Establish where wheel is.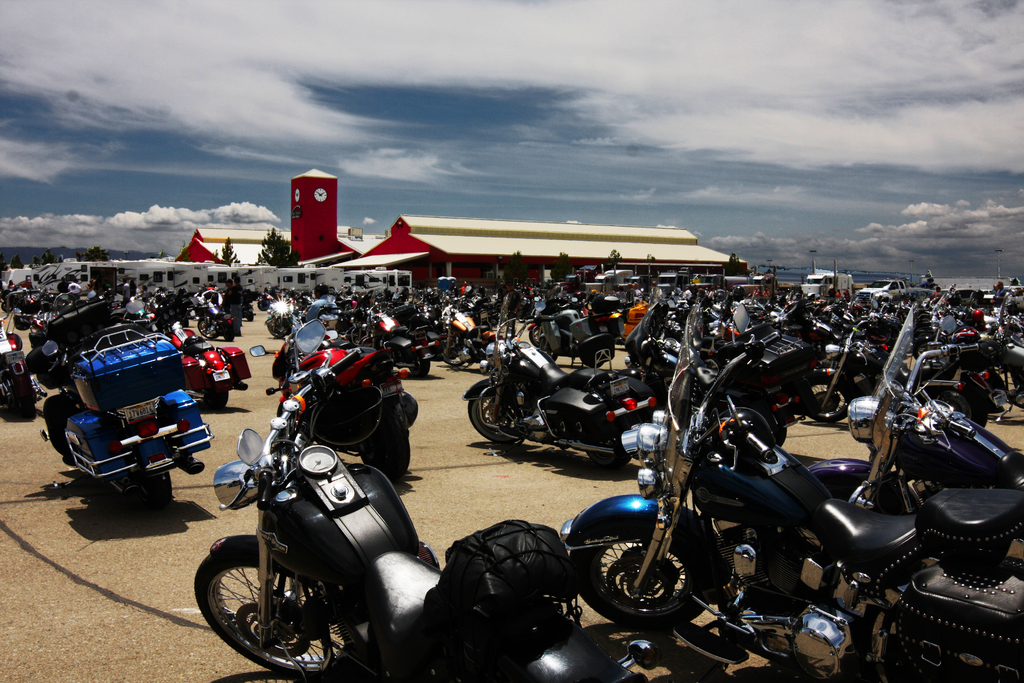
Established at {"left": 408, "top": 355, "right": 429, "bottom": 377}.
